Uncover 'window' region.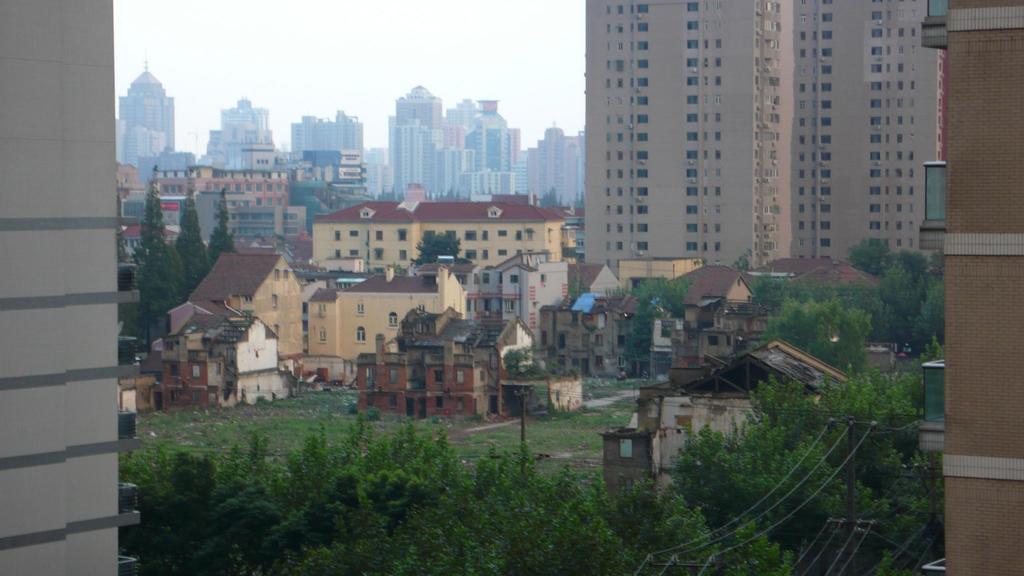
Uncovered: (left=371, top=252, right=383, bottom=260).
